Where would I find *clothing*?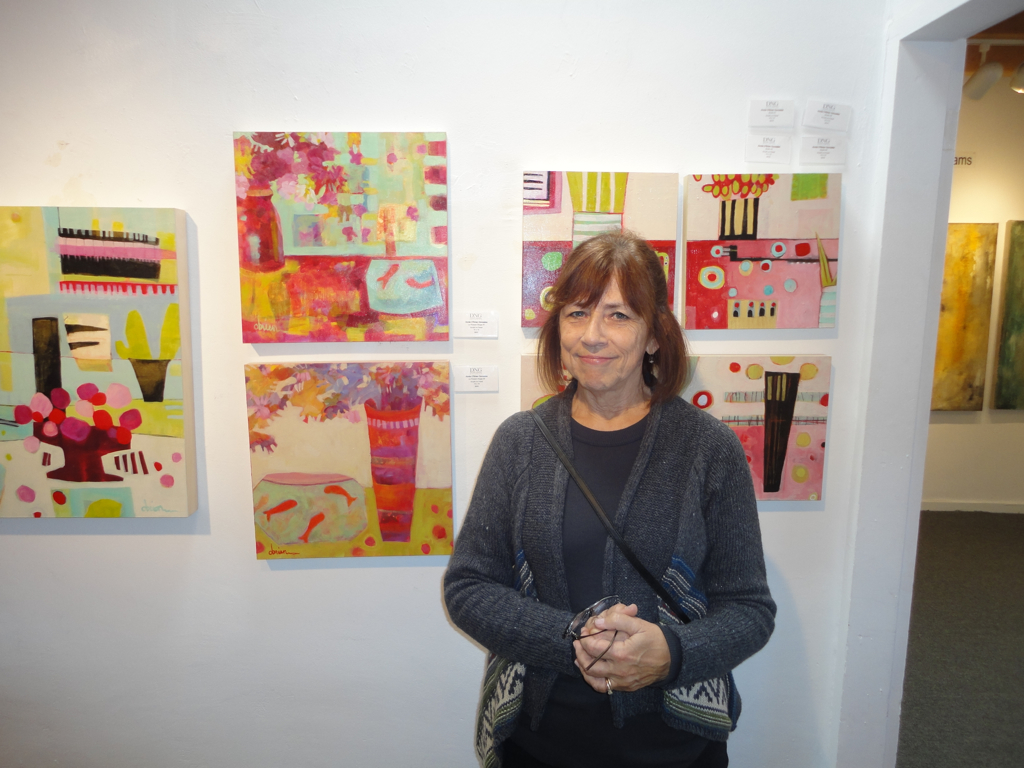
At left=449, top=334, right=768, bottom=755.
